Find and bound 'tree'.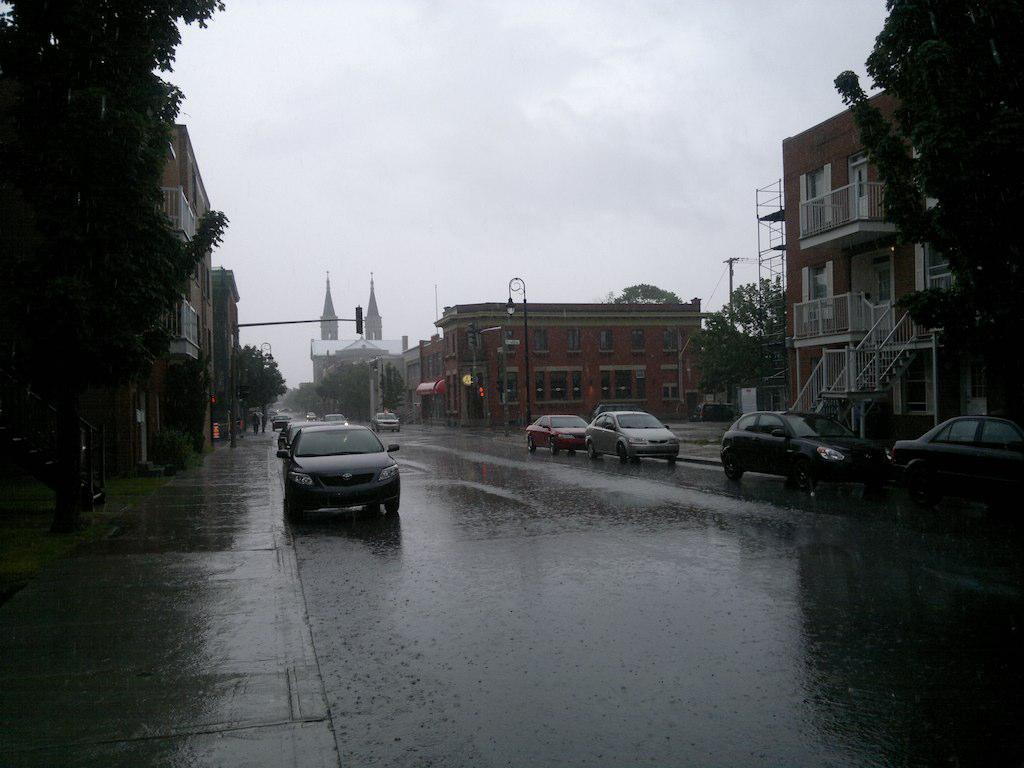
Bound: l=0, t=0, r=231, b=536.
